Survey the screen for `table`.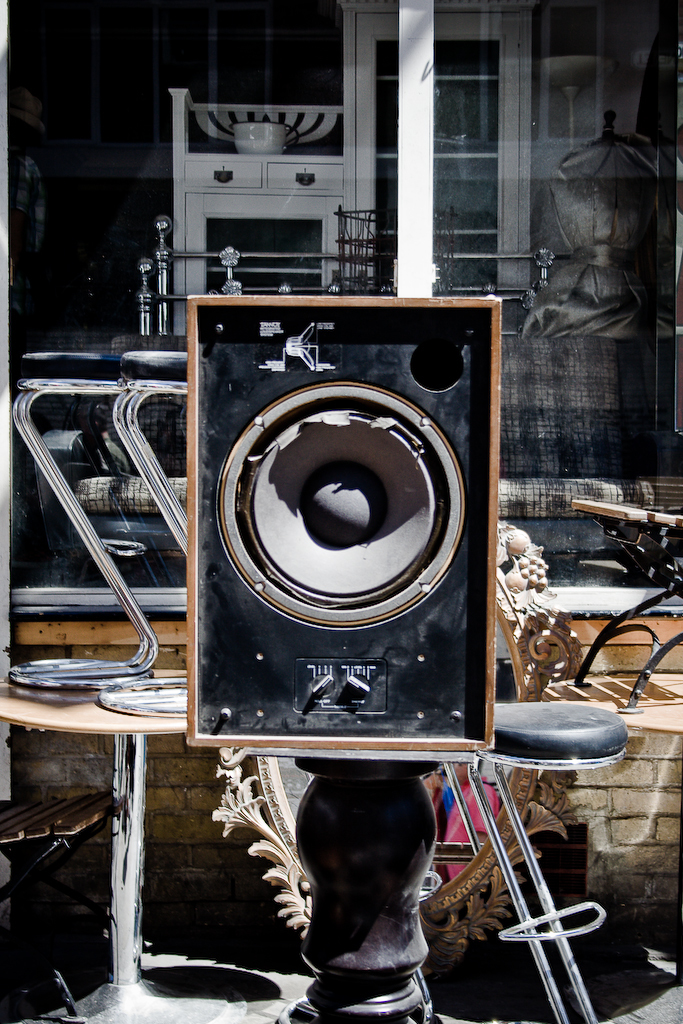
Survey found: x1=0 y1=675 x2=268 y2=986.
